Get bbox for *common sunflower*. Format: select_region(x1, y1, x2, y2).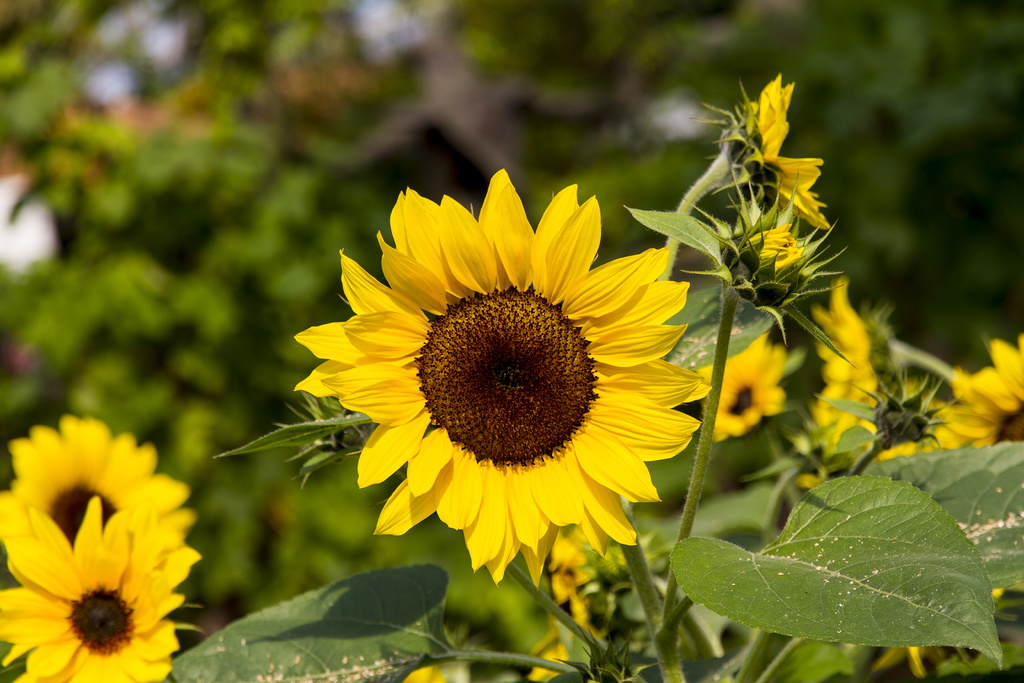
select_region(715, 80, 829, 233).
